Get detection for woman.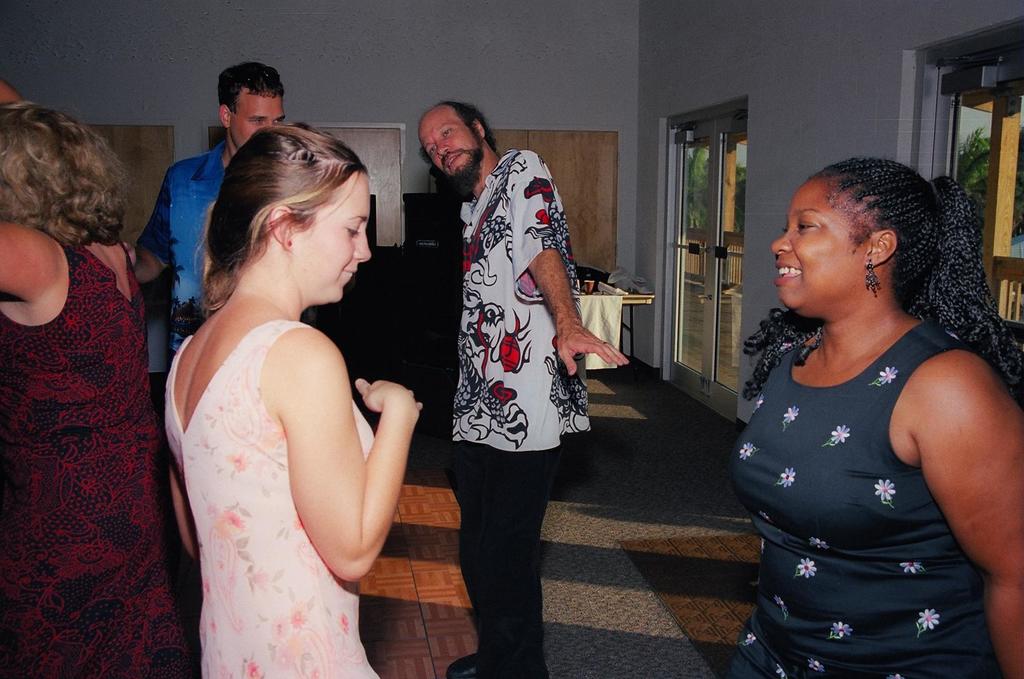
Detection: {"x1": 727, "y1": 159, "x2": 1023, "y2": 678}.
